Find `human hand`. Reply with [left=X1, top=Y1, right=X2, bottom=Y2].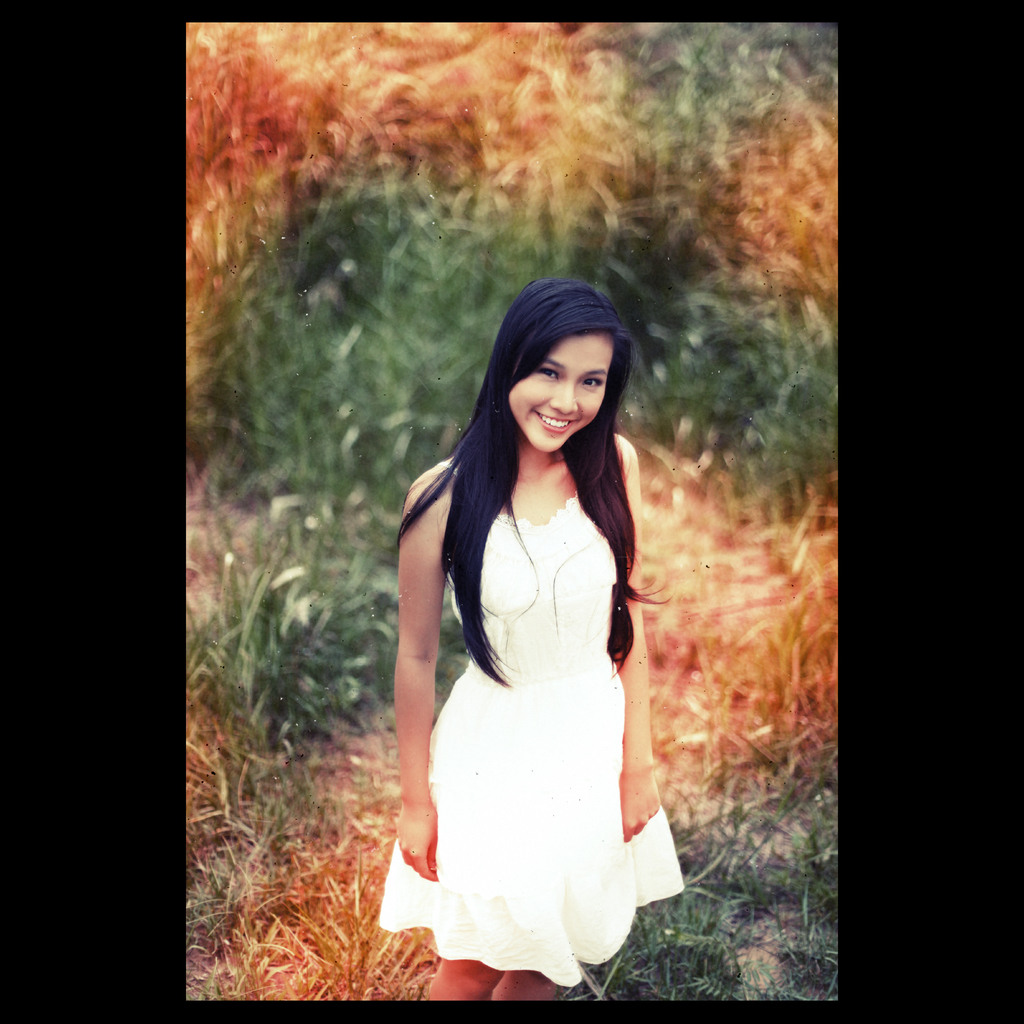
[left=623, top=760, right=662, bottom=844].
